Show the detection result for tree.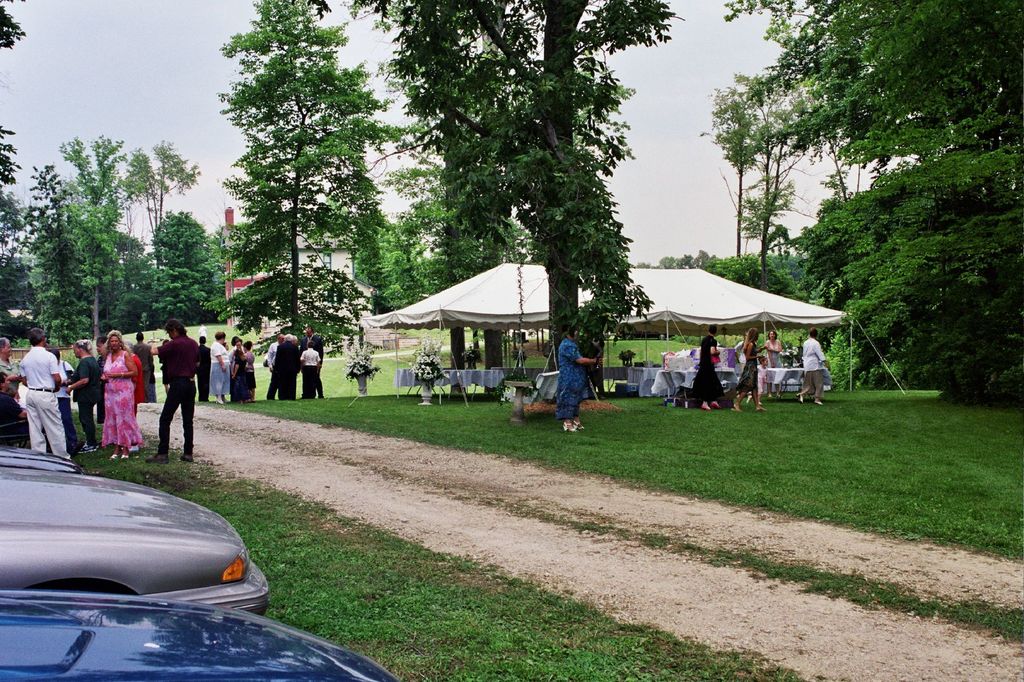
(367,228,426,306).
